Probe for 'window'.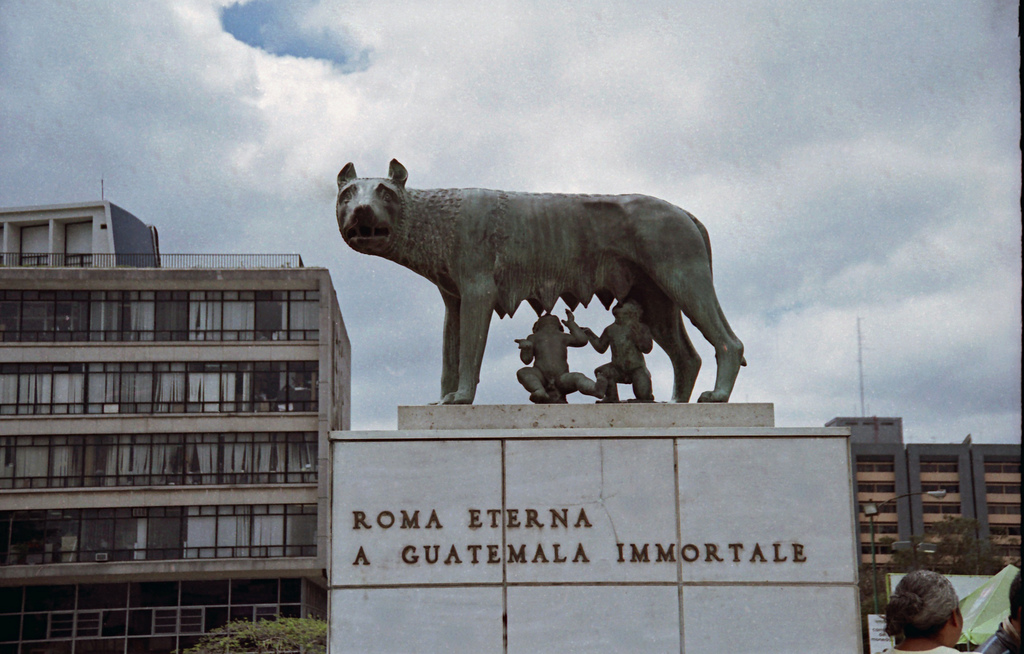
Probe result: locate(0, 505, 319, 565).
